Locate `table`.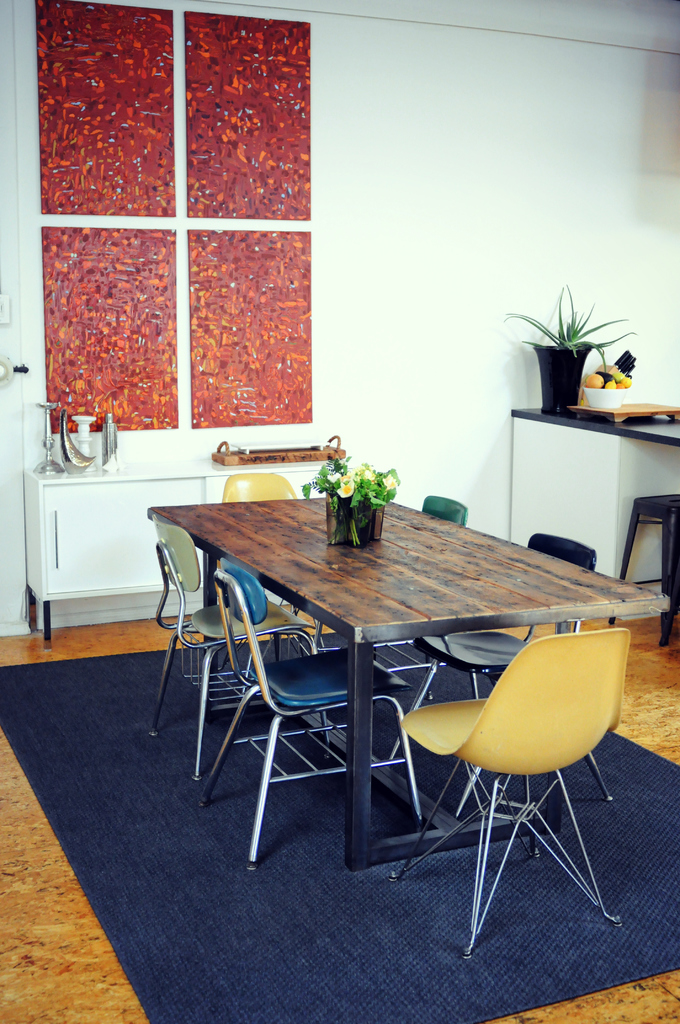
Bounding box: detection(119, 440, 679, 879).
